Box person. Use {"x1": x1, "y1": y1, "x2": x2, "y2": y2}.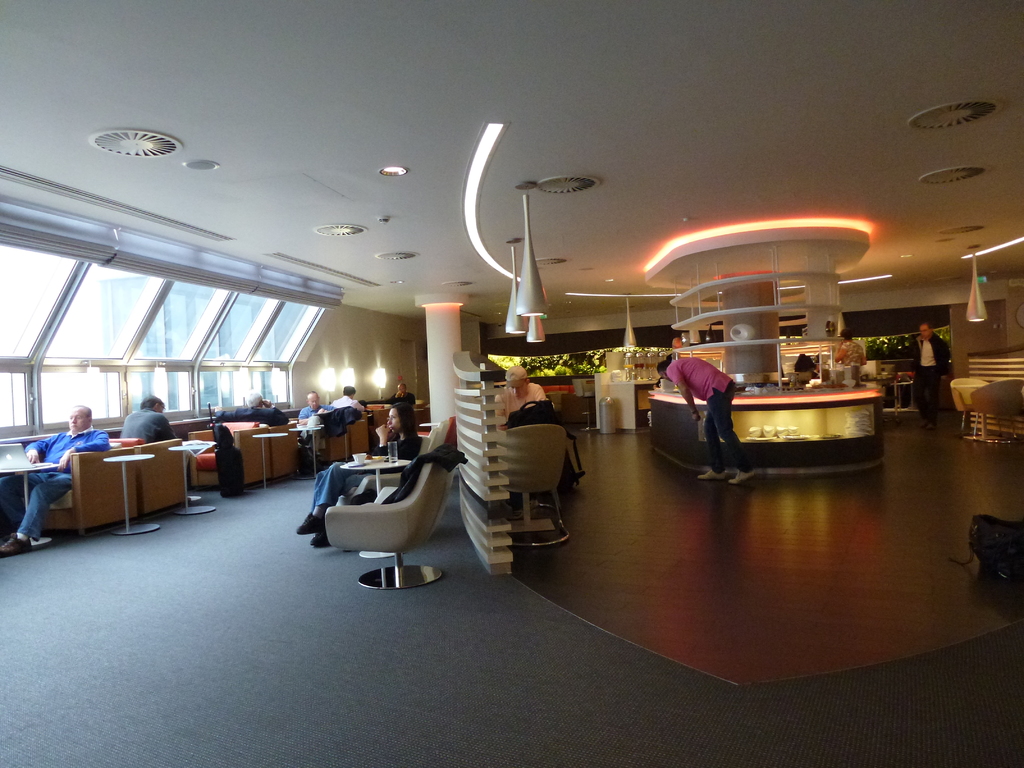
{"x1": 655, "y1": 355, "x2": 755, "y2": 486}.
